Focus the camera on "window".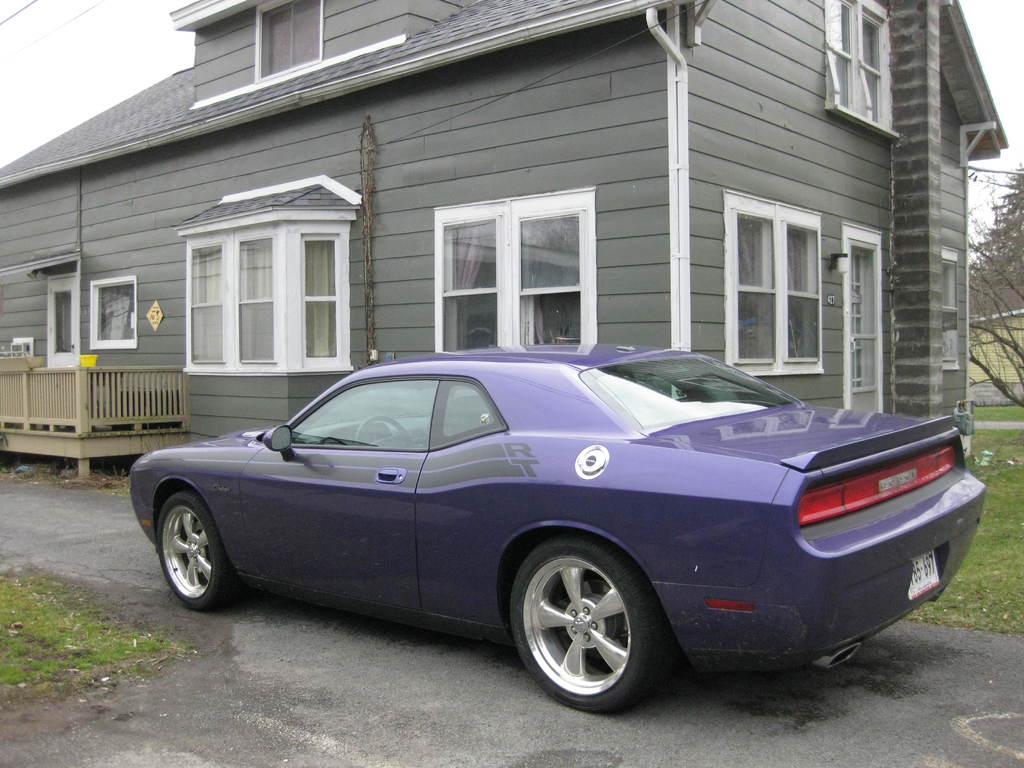
Focus region: left=91, top=278, right=137, bottom=348.
